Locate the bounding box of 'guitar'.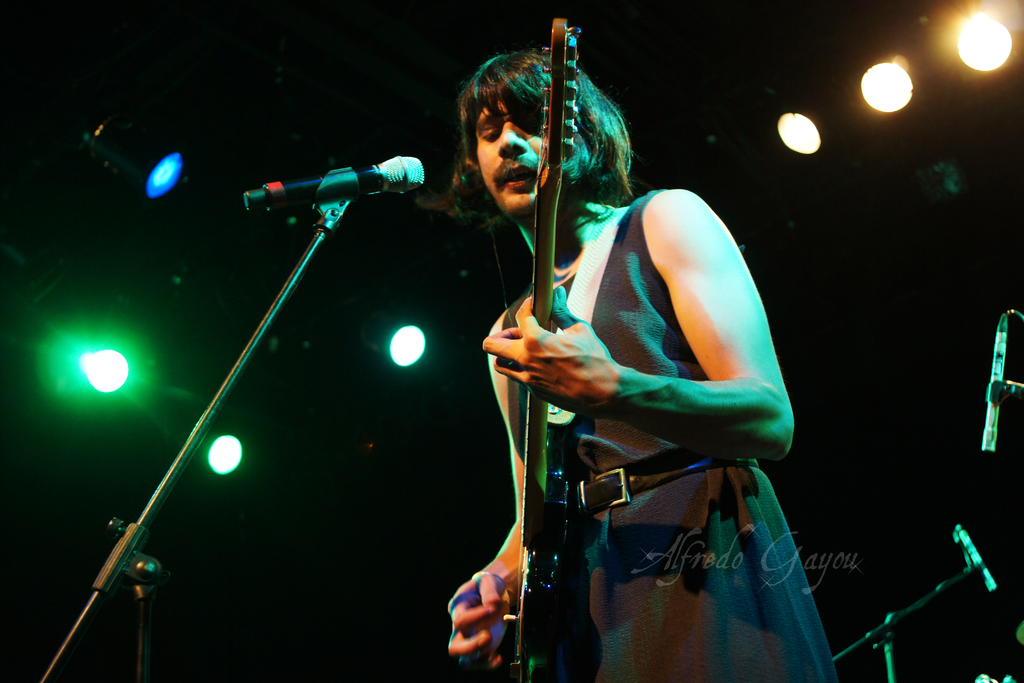
Bounding box: [x1=508, y1=19, x2=582, y2=682].
